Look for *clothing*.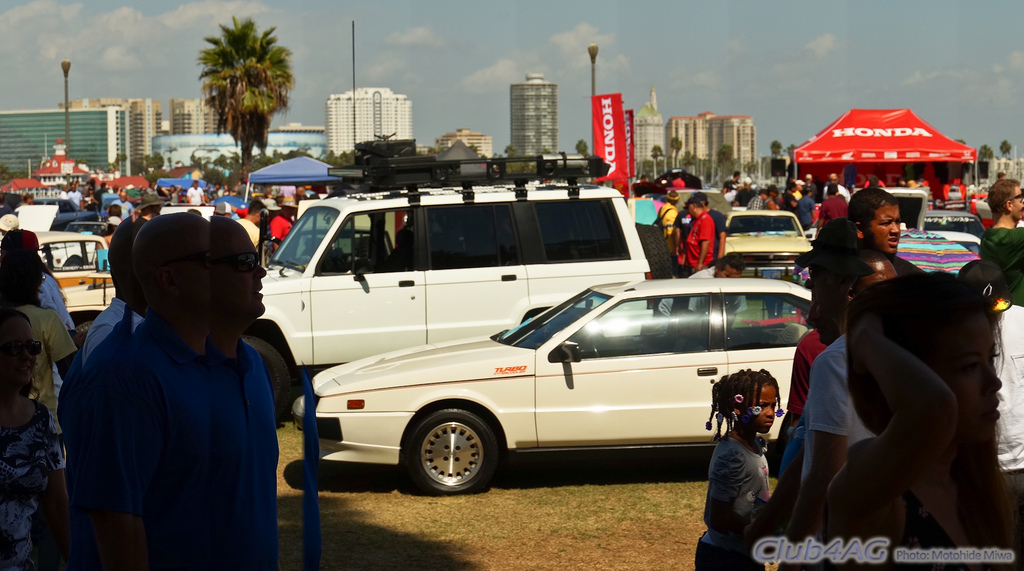
Found: detection(772, 327, 825, 478).
